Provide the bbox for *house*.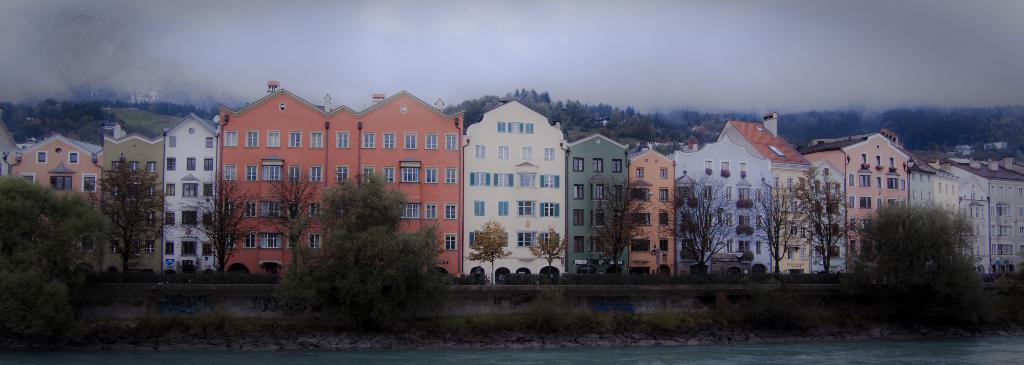
rect(172, 100, 214, 276).
